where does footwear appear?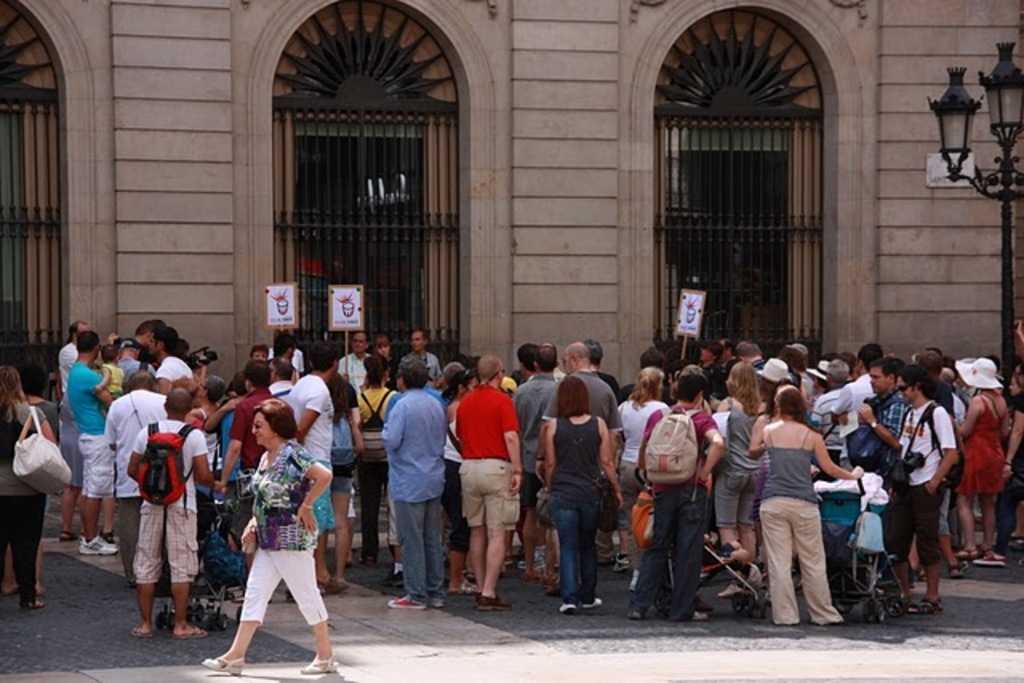
Appears at (574, 592, 611, 611).
